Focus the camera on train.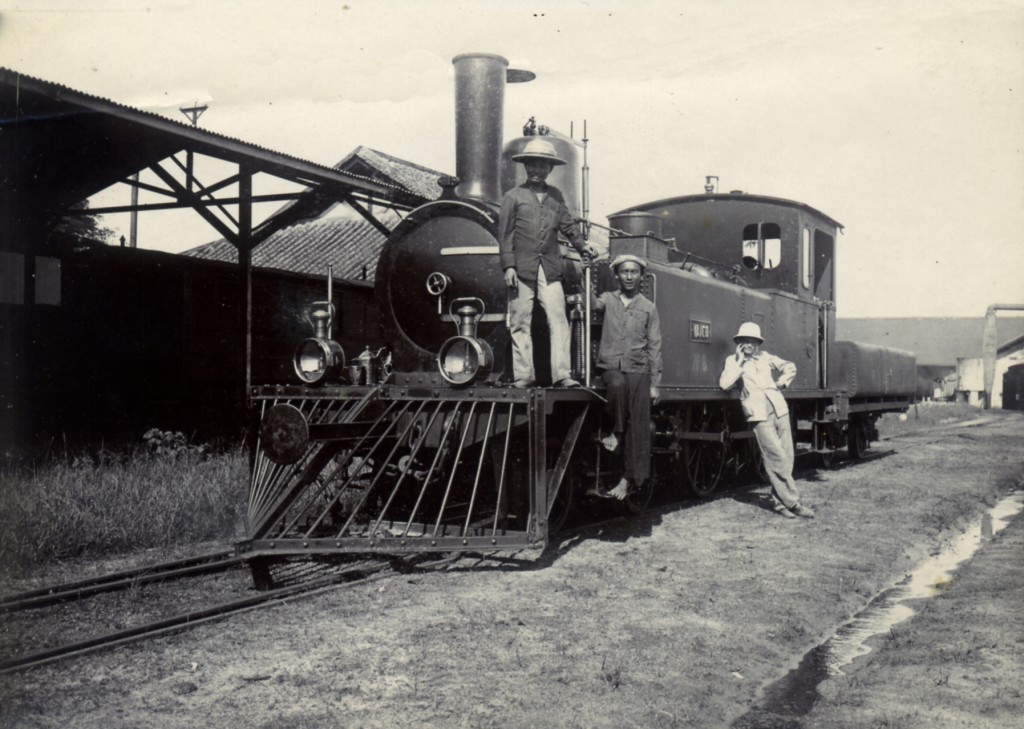
Focus region: [237,45,927,561].
